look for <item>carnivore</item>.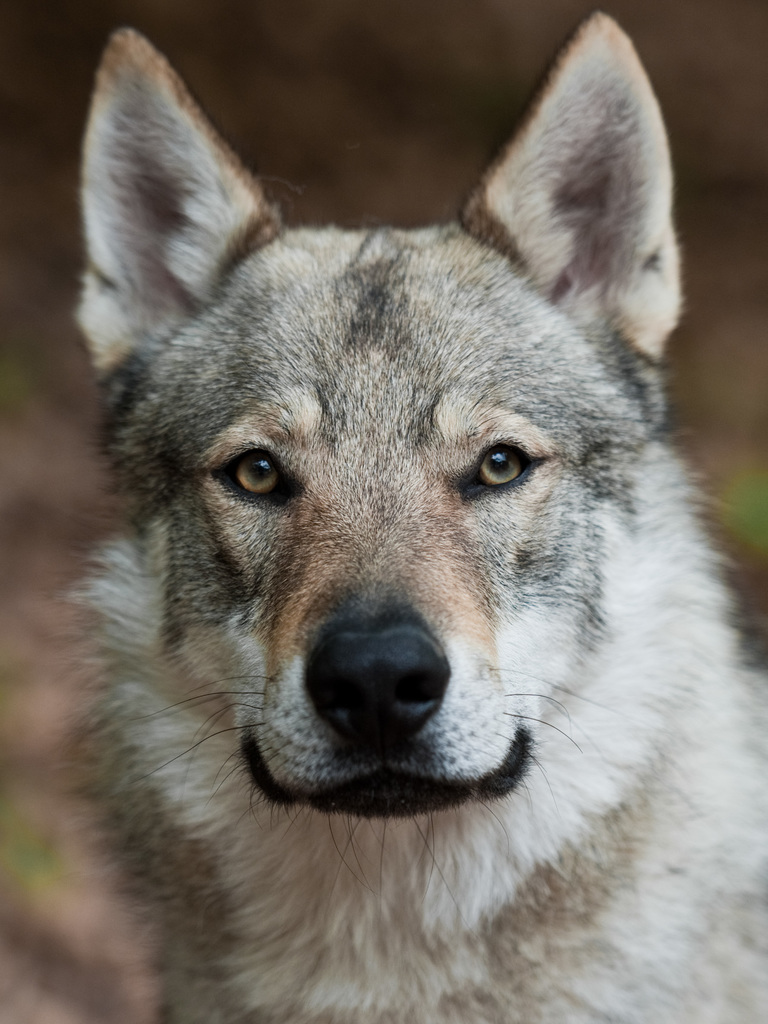
Found: Rect(61, 6, 761, 1023).
